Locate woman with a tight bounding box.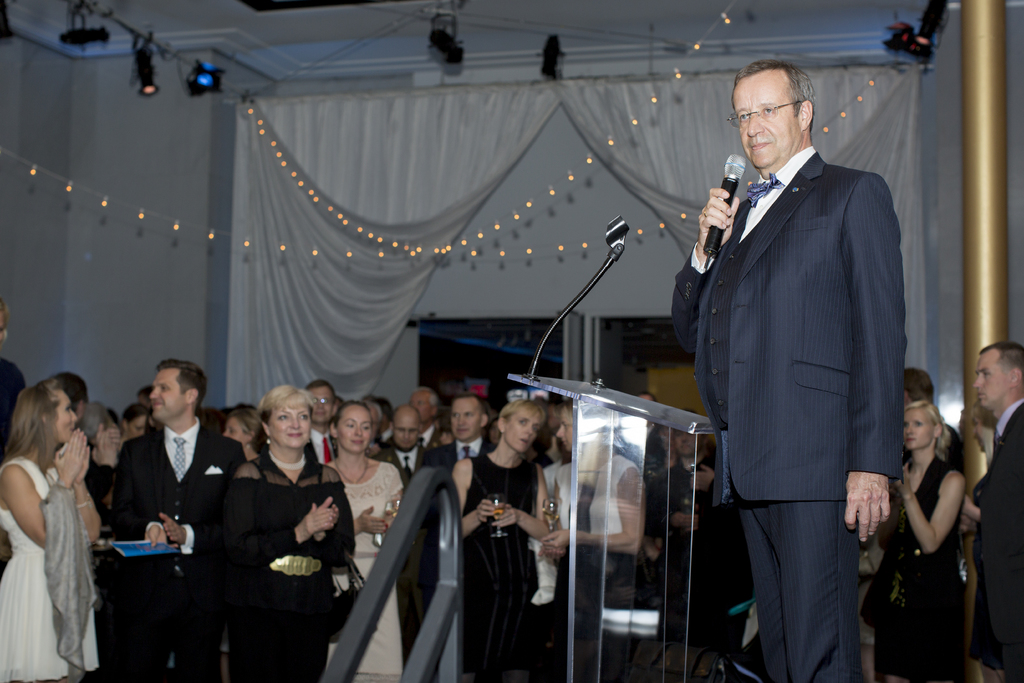
Rect(451, 402, 552, 682).
